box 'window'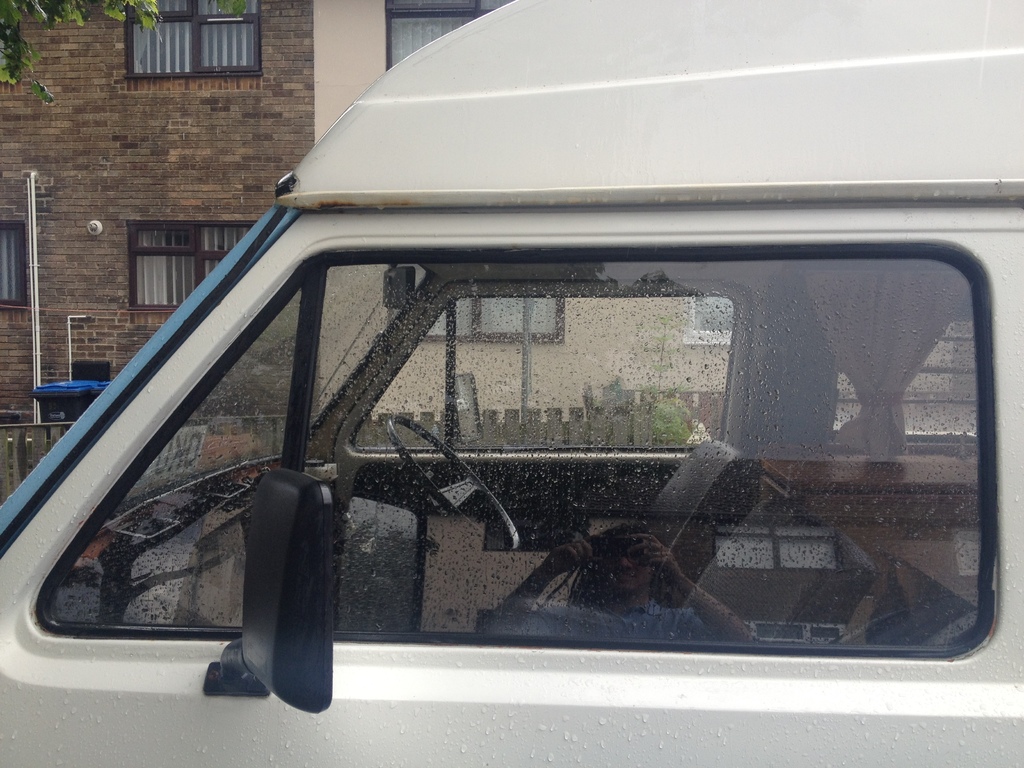
Rect(117, 10, 257, 67)
